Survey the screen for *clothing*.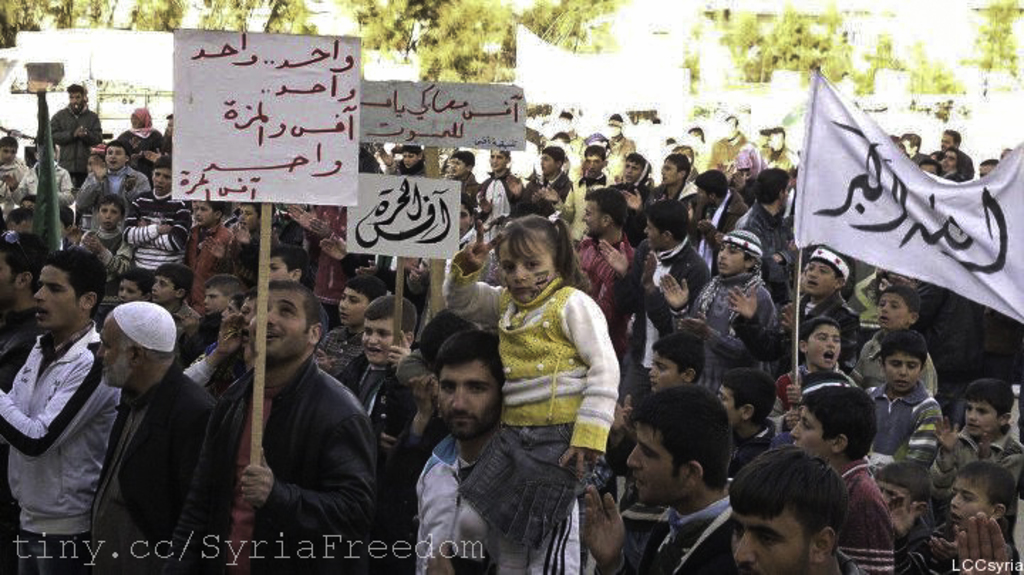
Survey found: bbox=[48, 101, 94, 189].
